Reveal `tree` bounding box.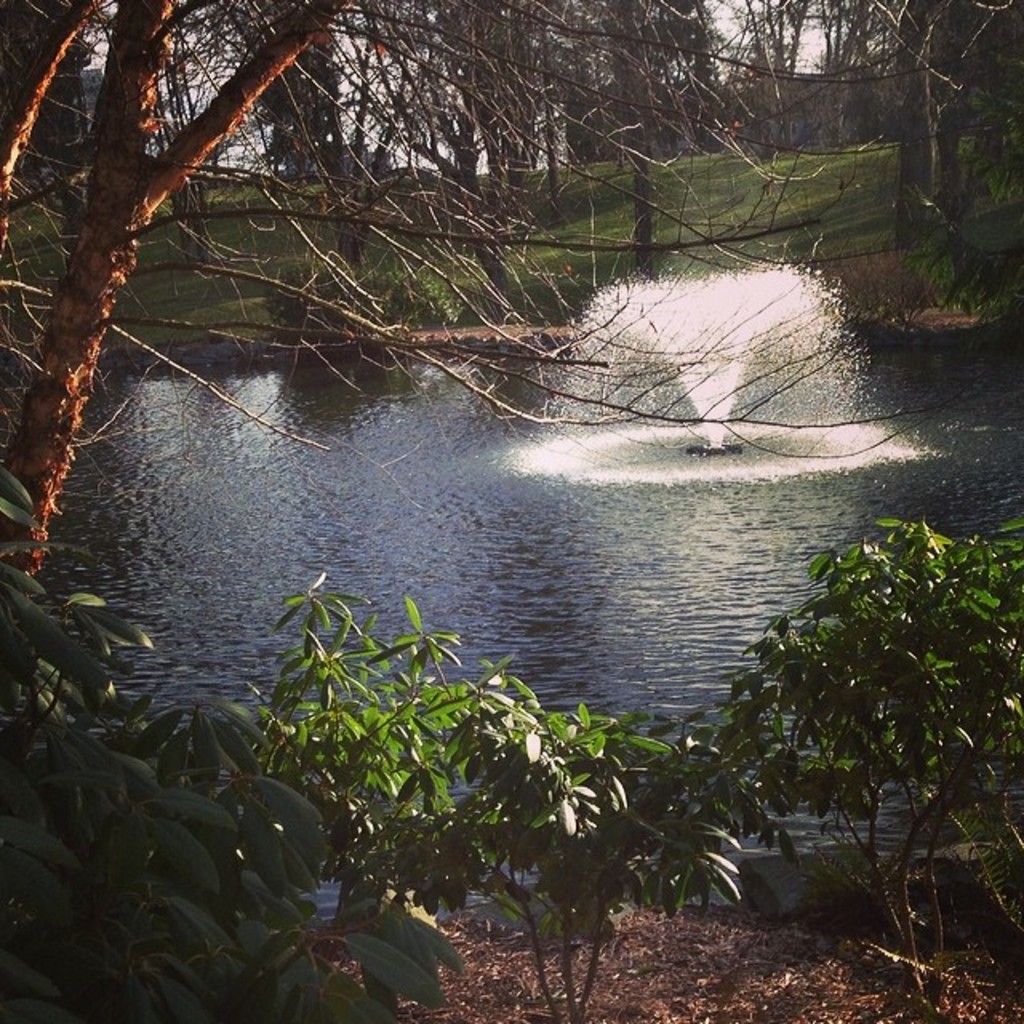
Revealed: left=0, top=0, right=1018, bottom=683.
